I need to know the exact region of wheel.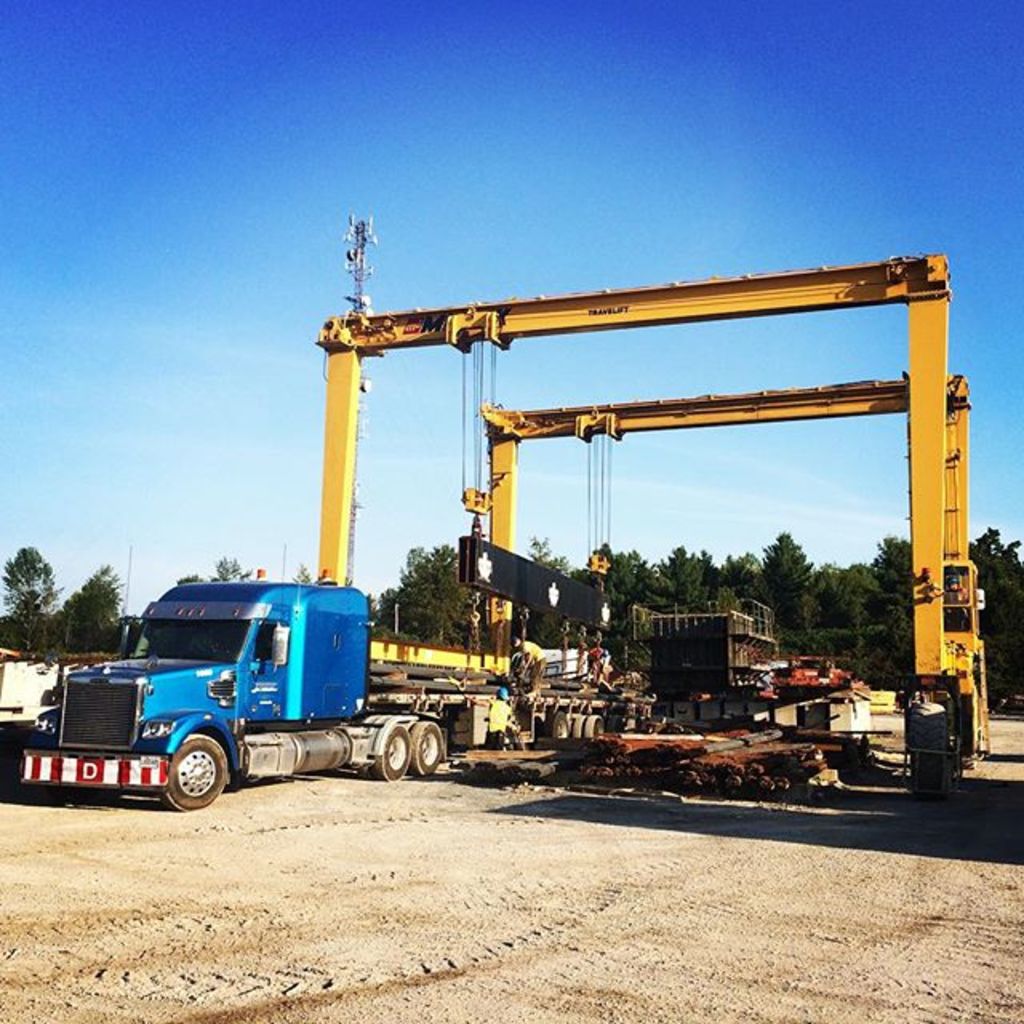
Region: rect(408, 722, 445, 779).
